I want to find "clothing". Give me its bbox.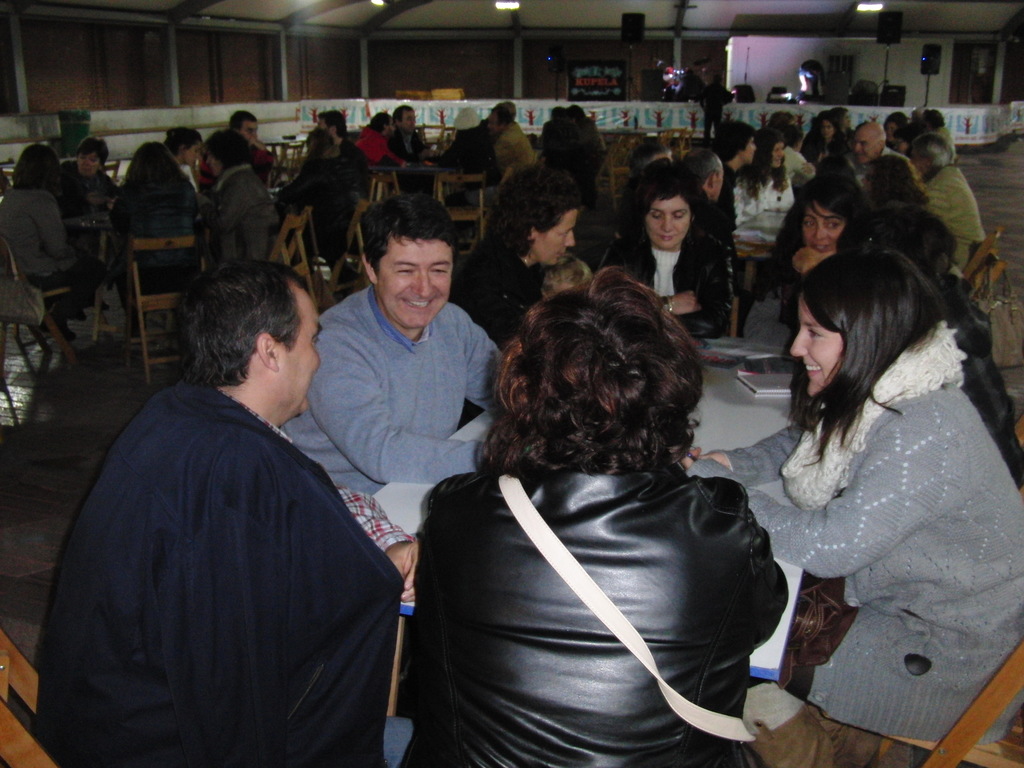
box(868, 192, 940, 276).
